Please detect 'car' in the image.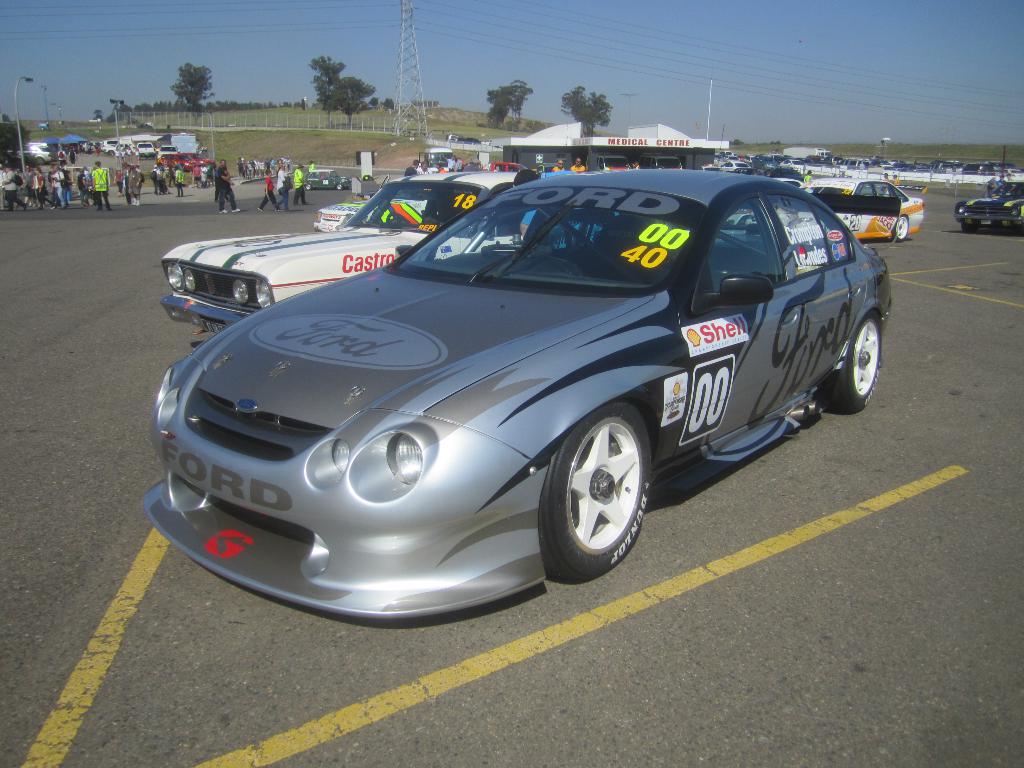
[left=784, top=177, right=807, bottom=188].
